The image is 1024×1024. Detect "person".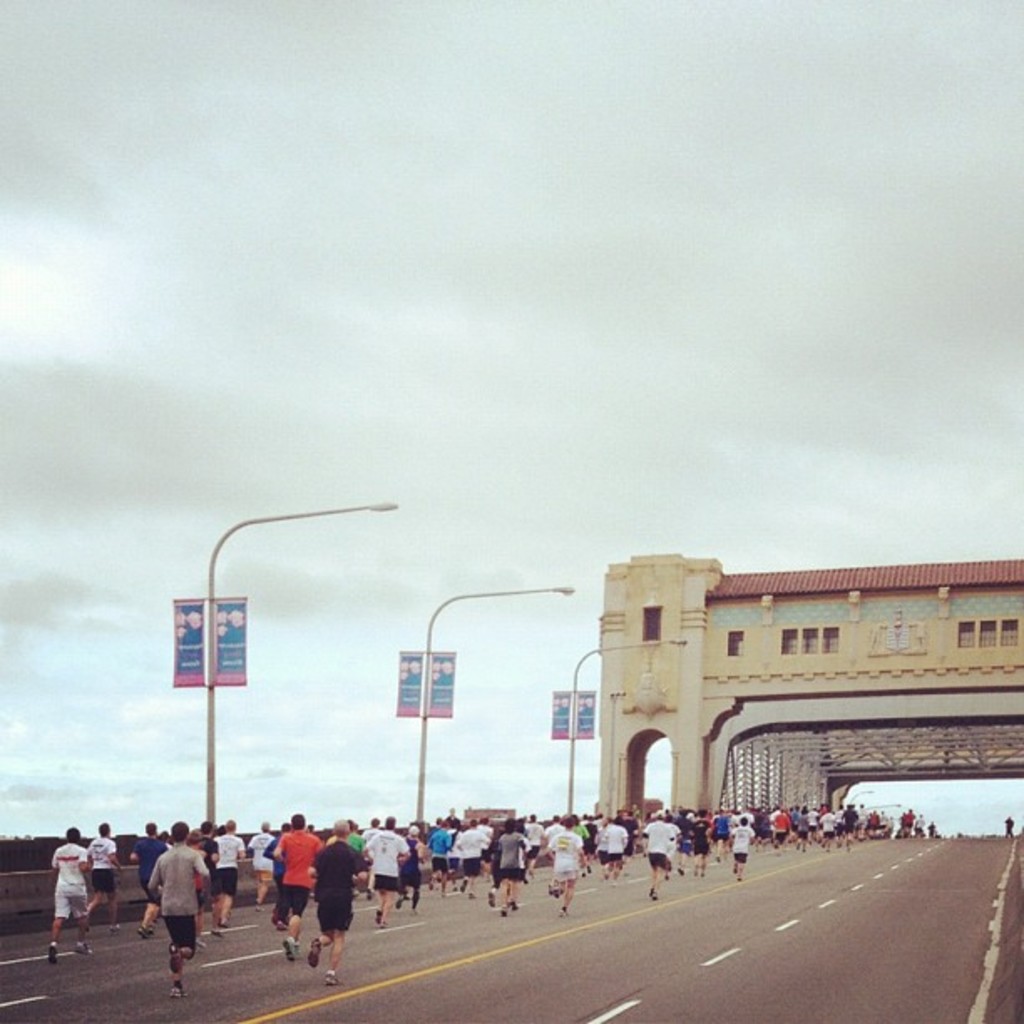
Detection: Rect(648, 812, 676, 909).
